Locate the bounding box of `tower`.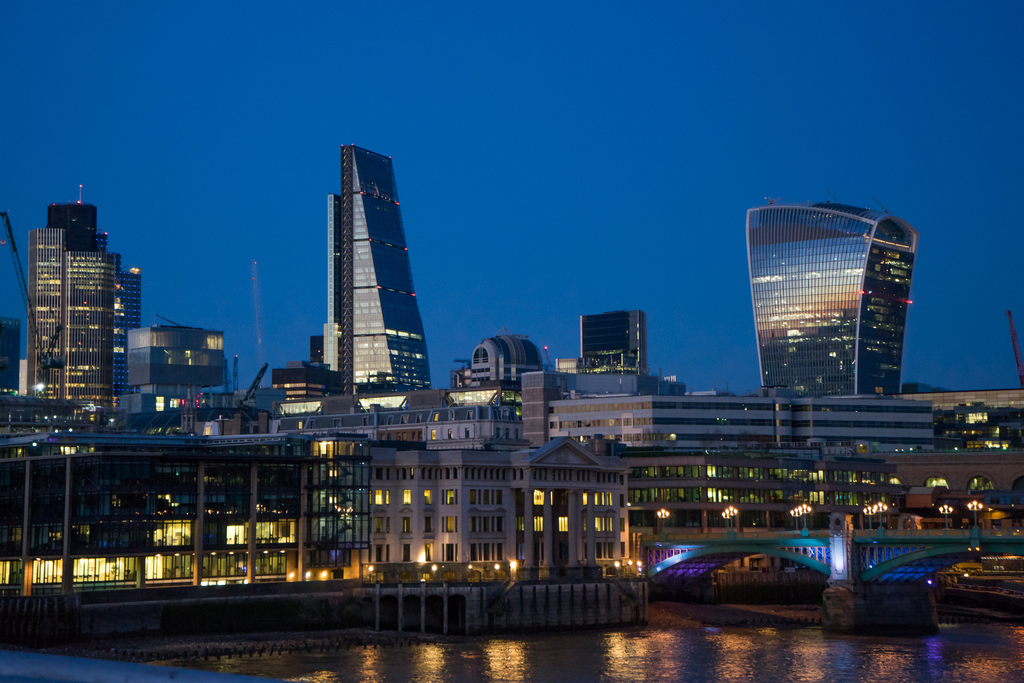
Bounding box: 580 309 652 374.
